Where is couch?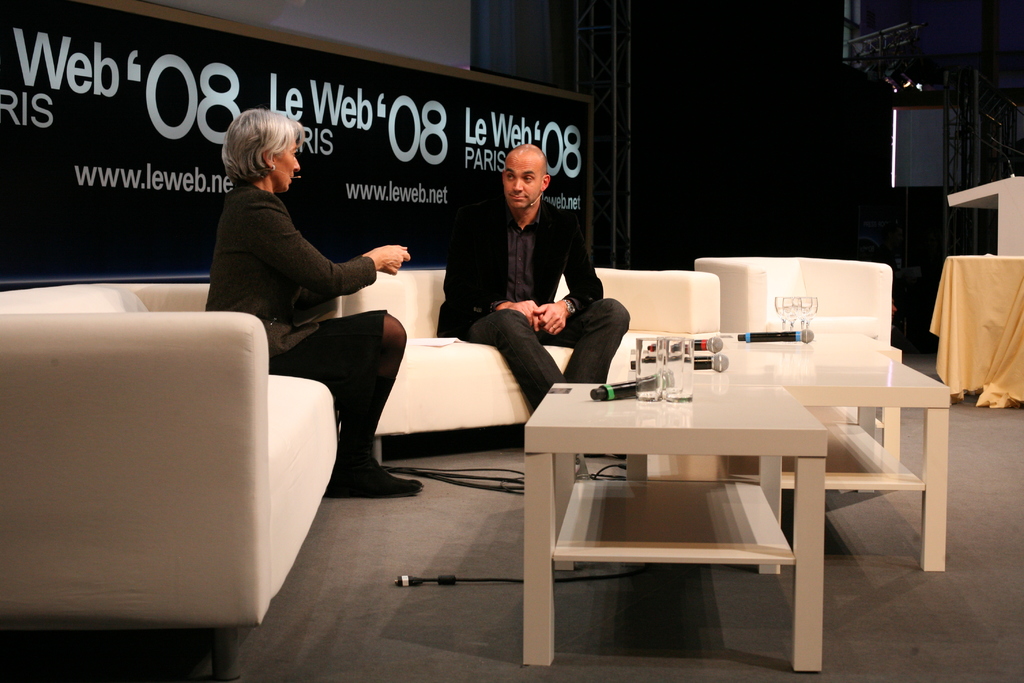
Rect(335, 265, 722, 461).
